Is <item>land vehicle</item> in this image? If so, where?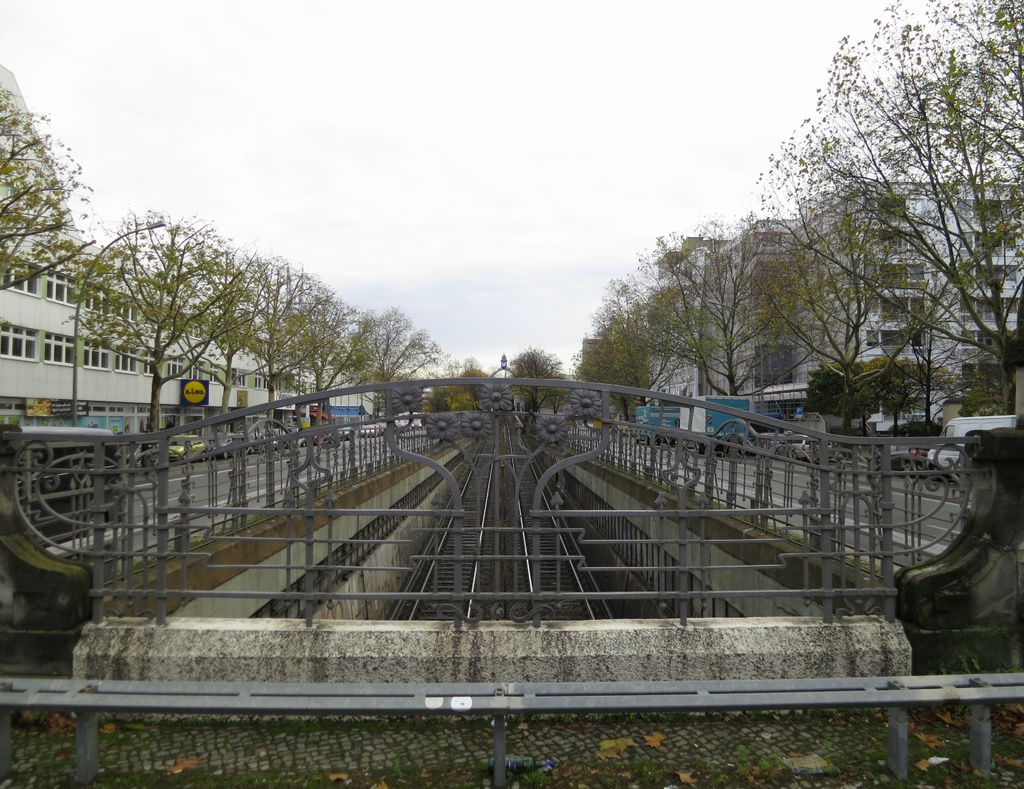
Yes, at 748/430/782/453.
